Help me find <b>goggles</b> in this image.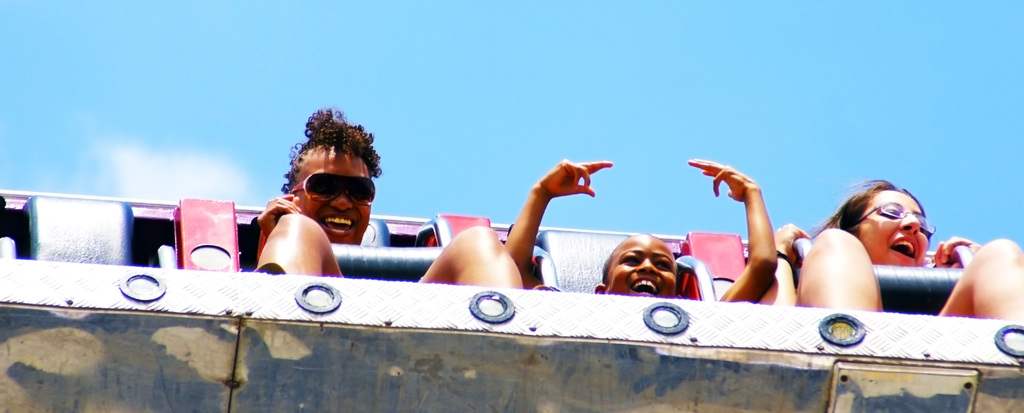
Found it: <region>288, 173, 371, 199</region>.
